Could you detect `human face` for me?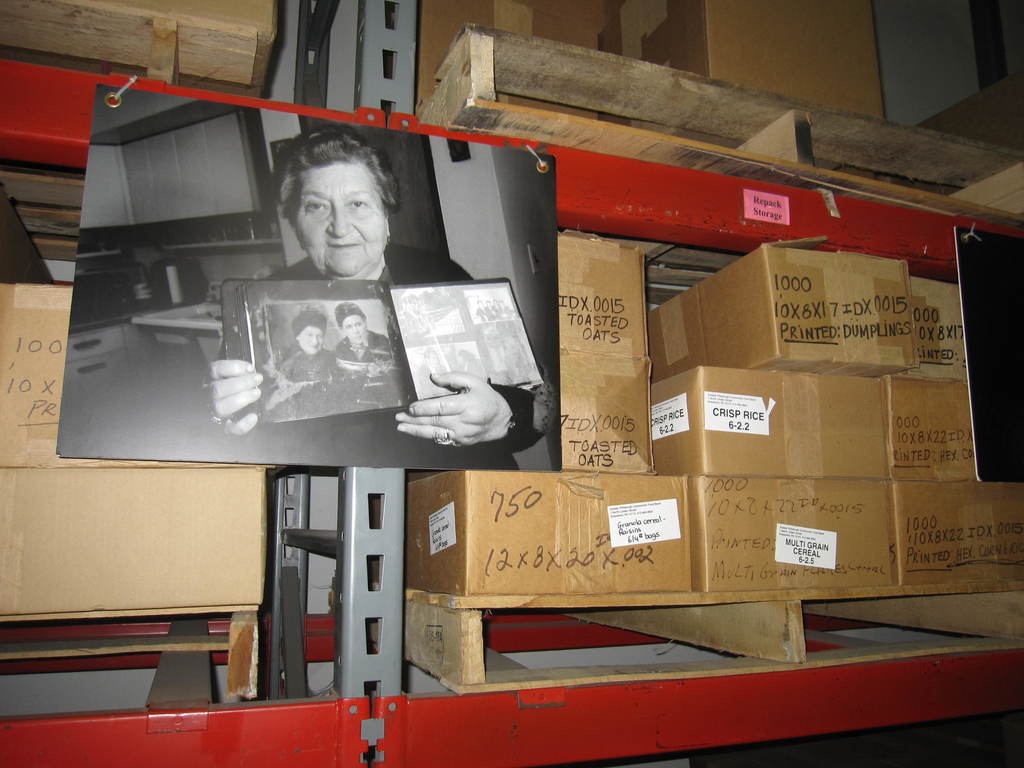
Detection result: x1=298 y1=330 x2=324 y2=355.
